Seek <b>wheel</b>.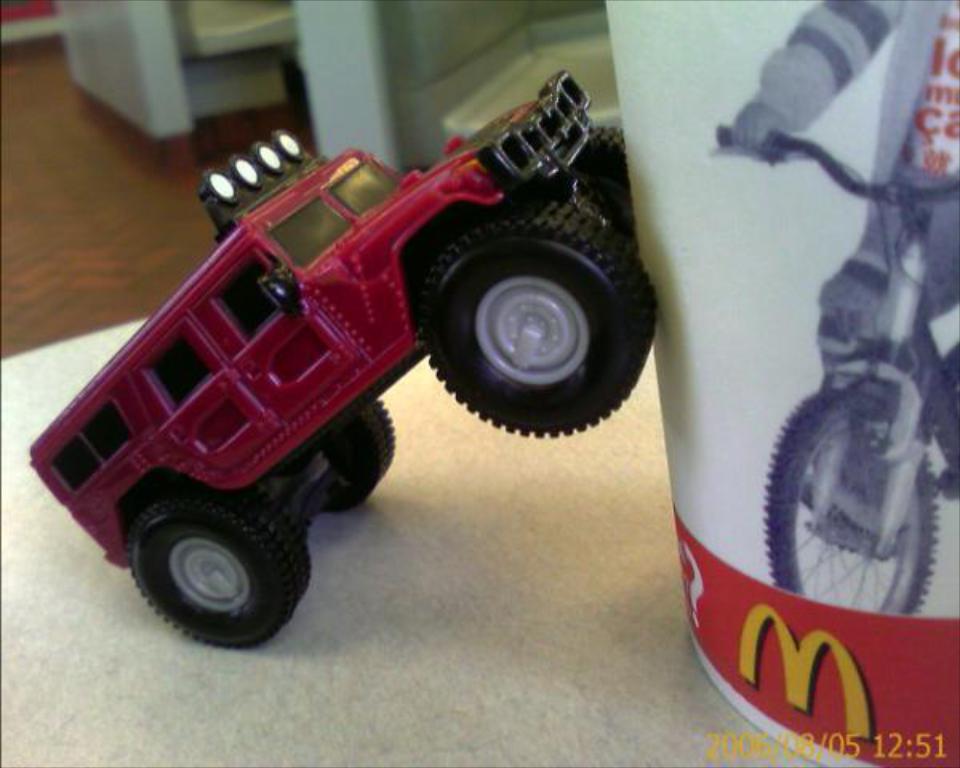
(x1=310, y1=402, x2=395, y2=510).
